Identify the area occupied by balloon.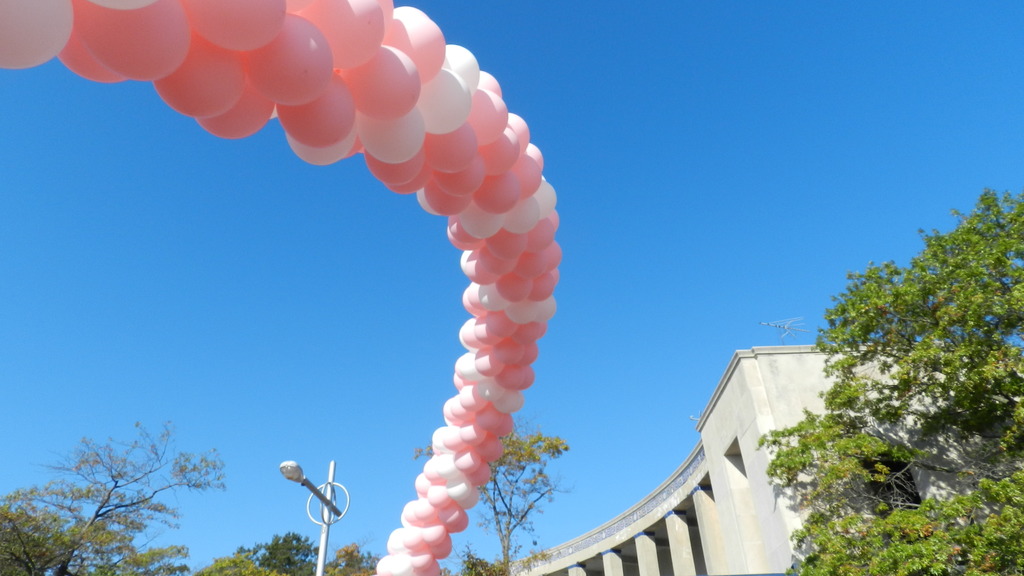
Area: rect(479, 247, 514, 276).
